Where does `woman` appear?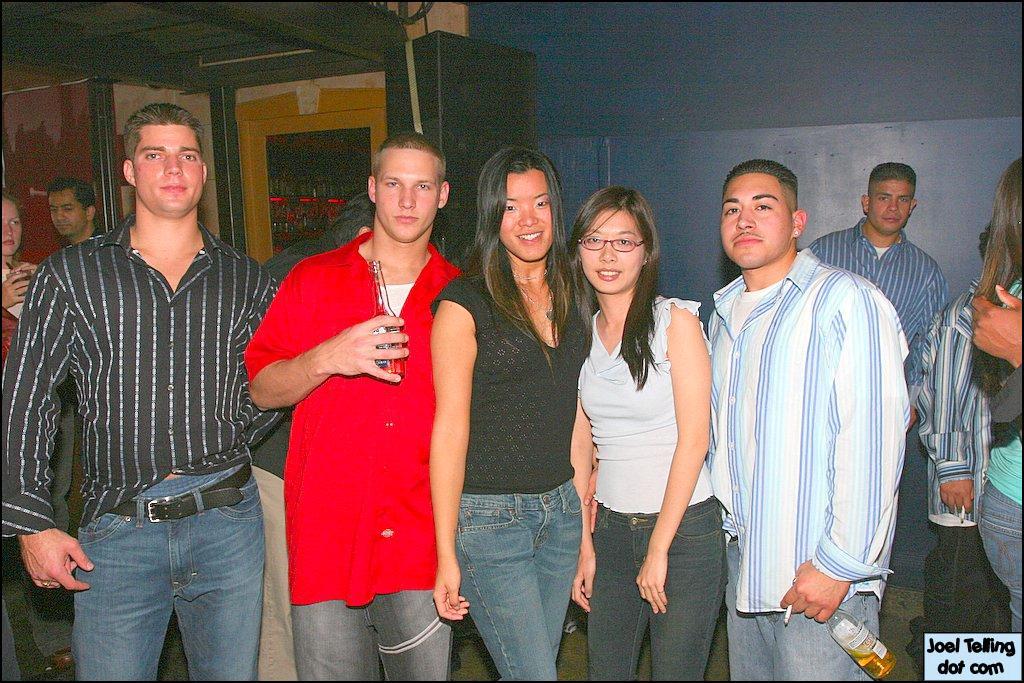
Appears at (0,191,67,682).
